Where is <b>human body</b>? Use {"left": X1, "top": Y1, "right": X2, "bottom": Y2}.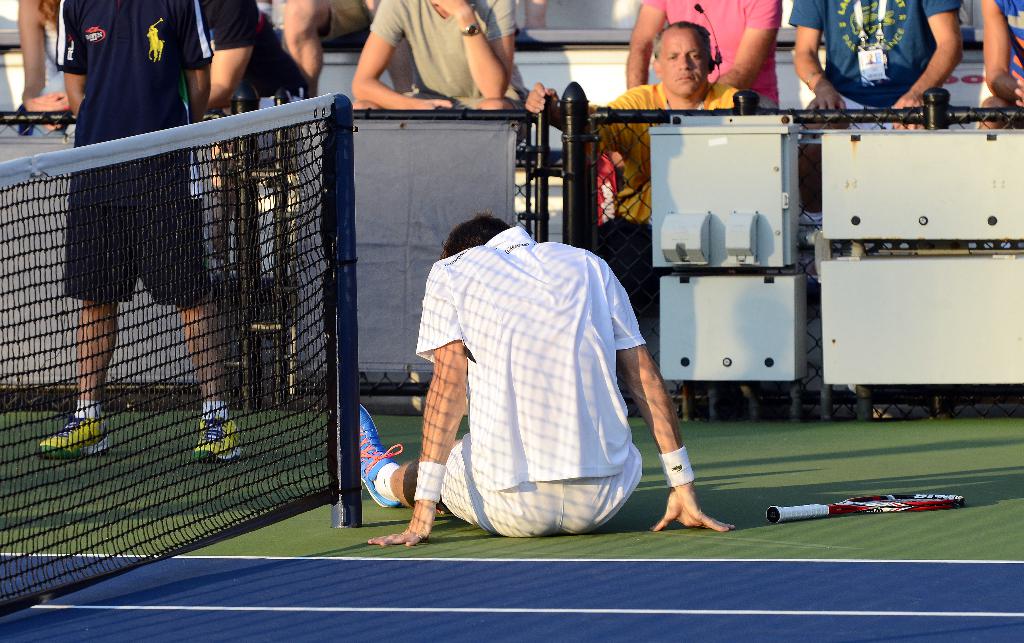
{"left": 355, "top": 210, "right": 721, "bottom": 549}.
